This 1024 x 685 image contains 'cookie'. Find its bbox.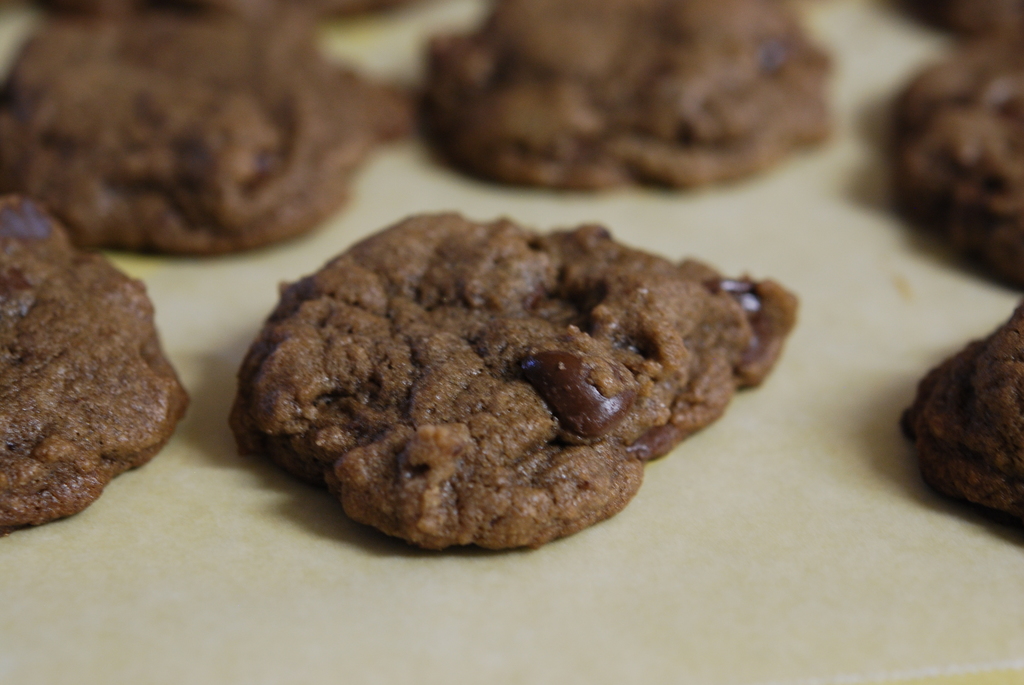
422,0,839,194.
